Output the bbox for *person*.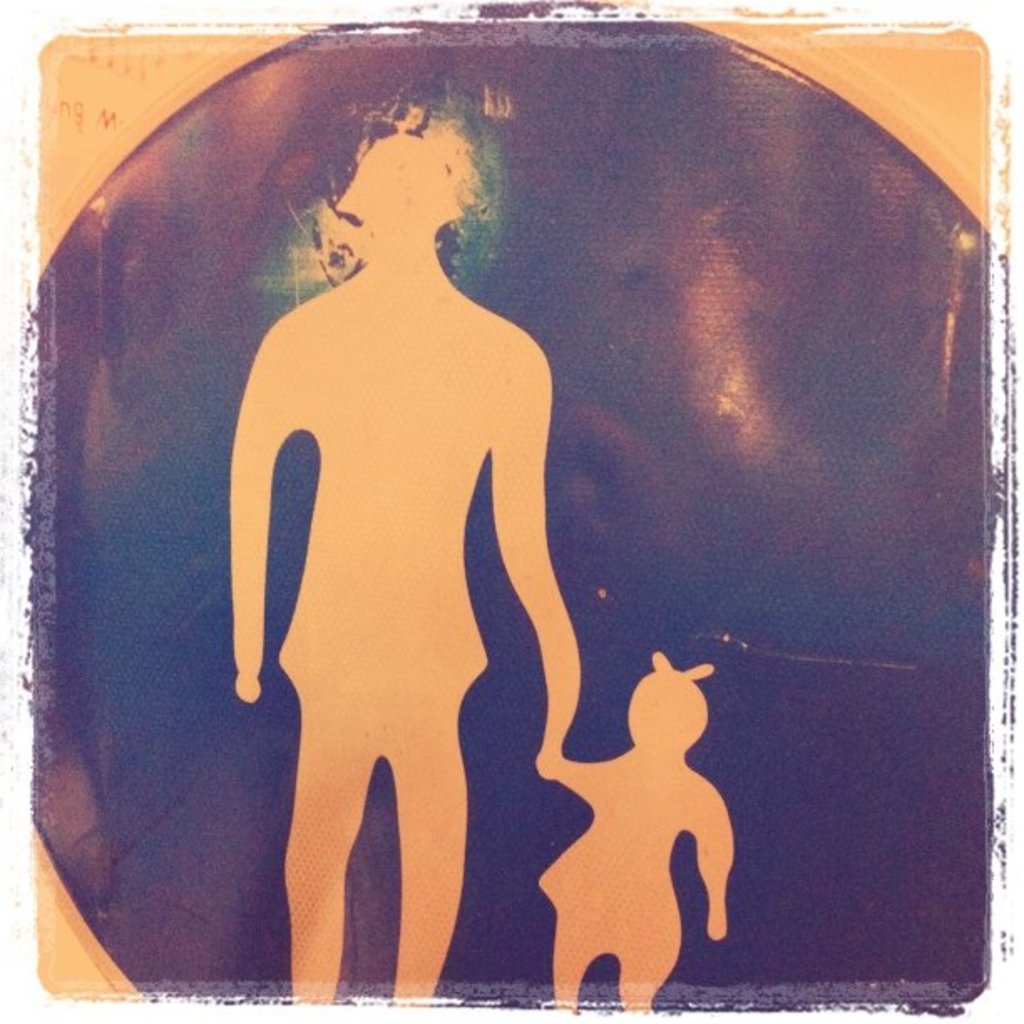
select_region(539, 656, 736, 1009).
